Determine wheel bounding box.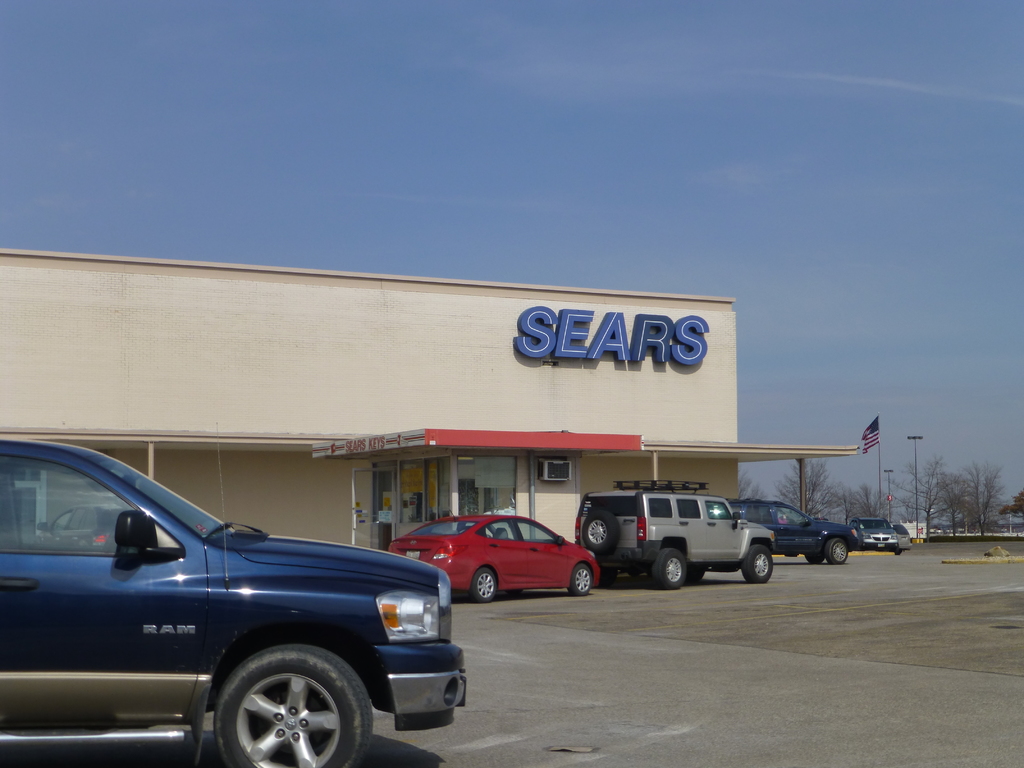
Determined: 803 548 823 563.
